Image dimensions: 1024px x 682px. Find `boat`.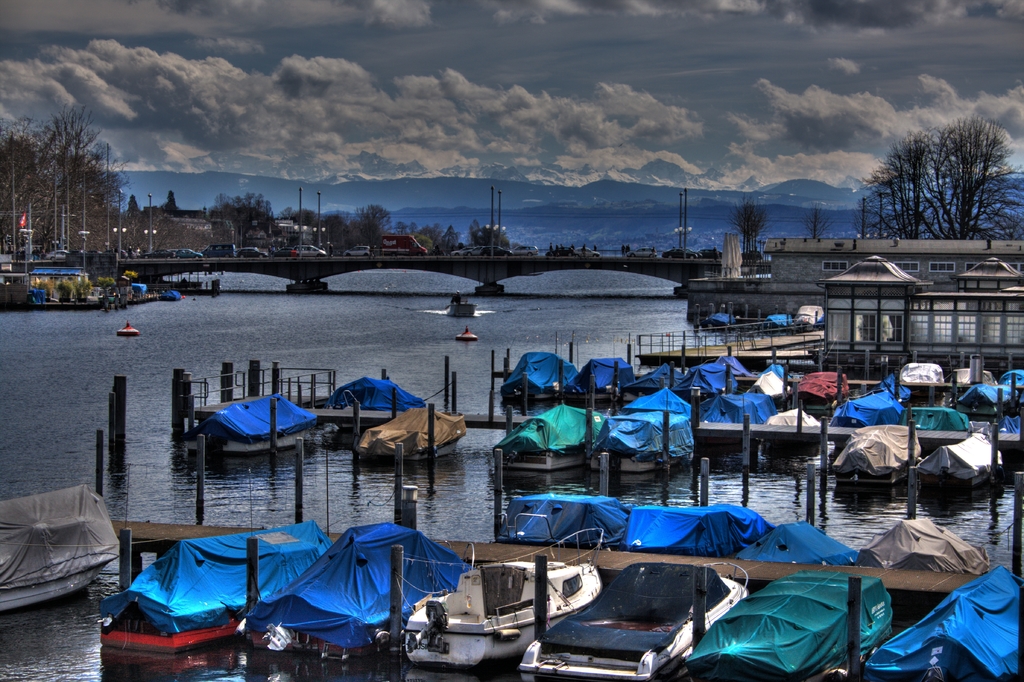
(left=516, top=571, right=753, bottom=681).
